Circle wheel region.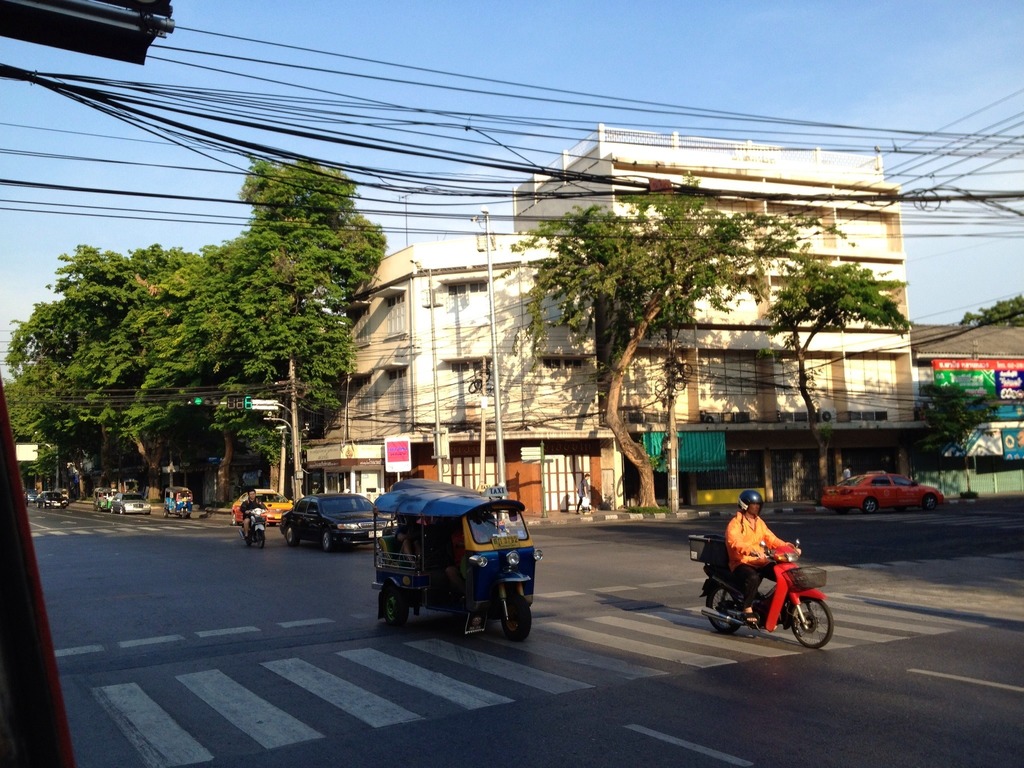
Region: {"x1": 796, "y1": 594, "x2": 835, "y2": 646}.
